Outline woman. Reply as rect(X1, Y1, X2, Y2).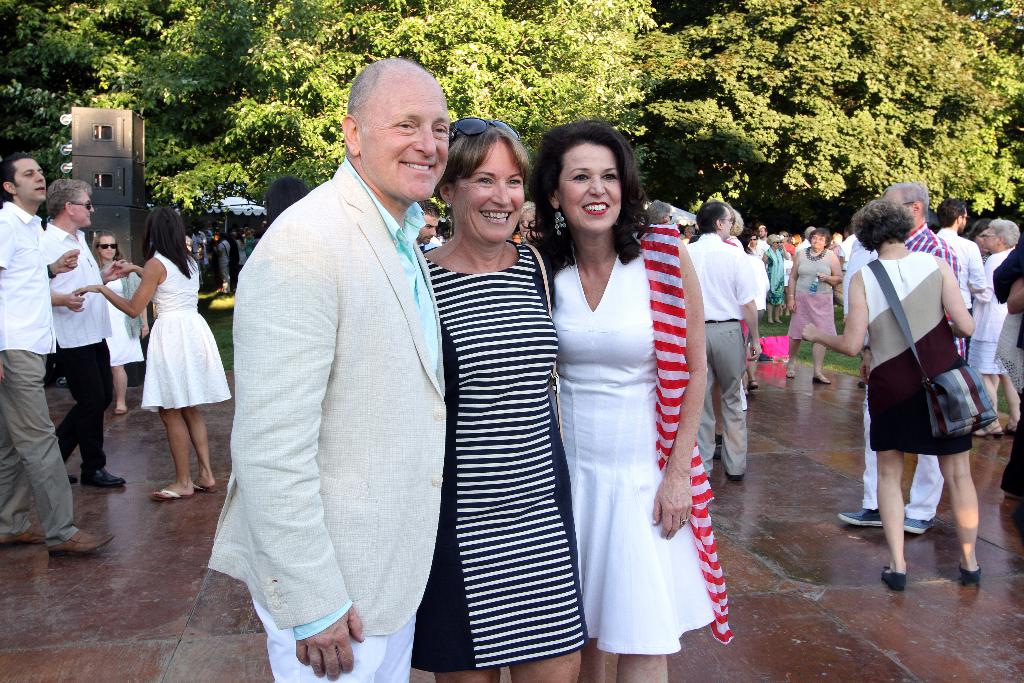
rect(760, 235, 788, 323).
